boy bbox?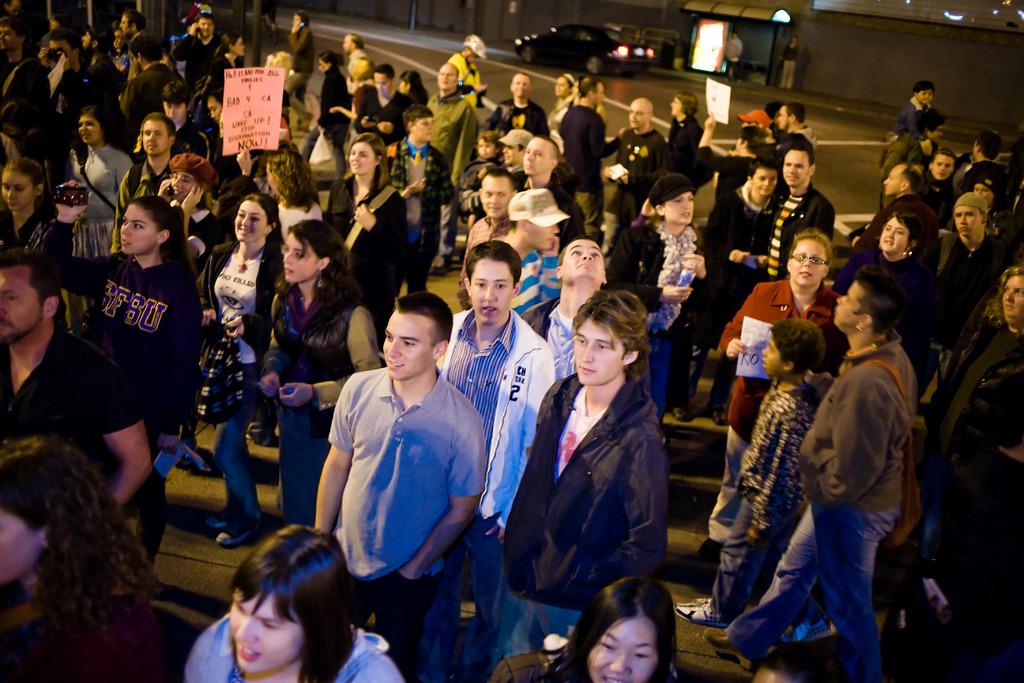
locate(459, 165, 525, 304)
